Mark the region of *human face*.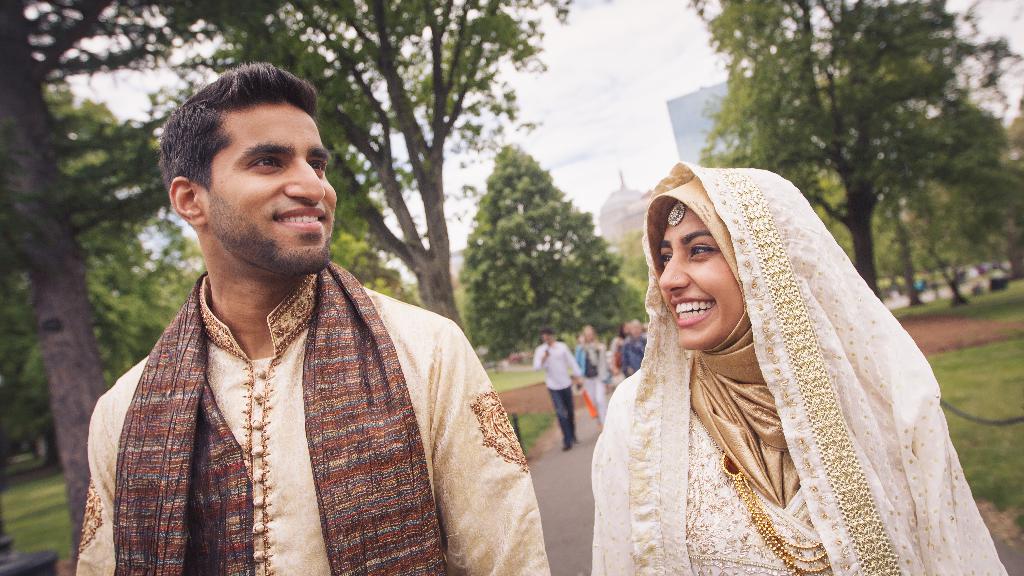
Region: box=[653, 201, 742, 348].
